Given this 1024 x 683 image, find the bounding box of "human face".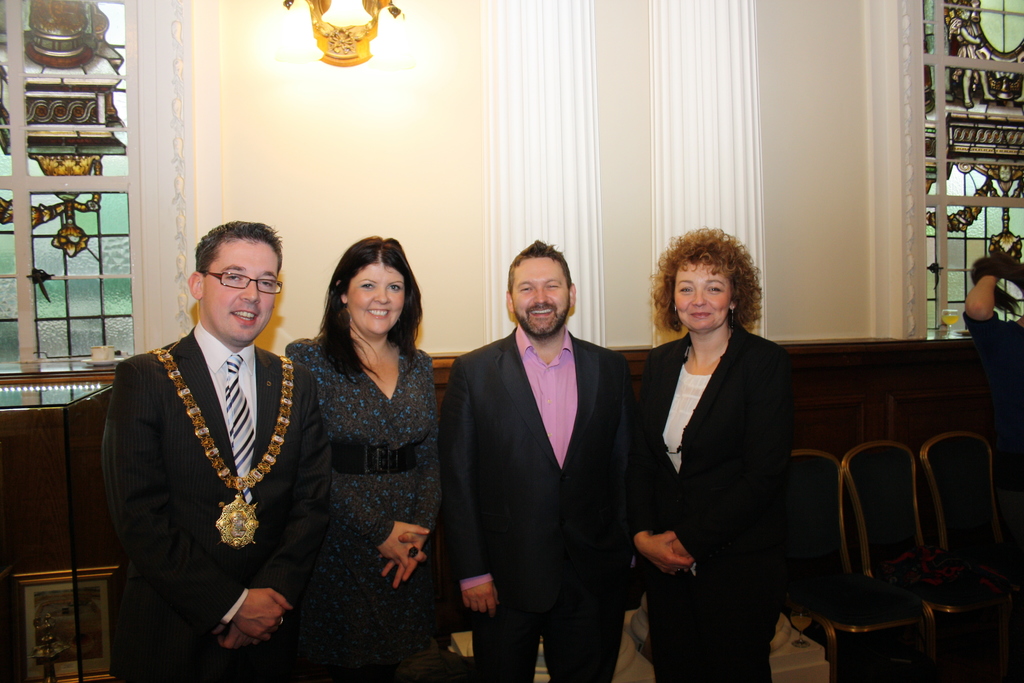
675 261 731 333.
